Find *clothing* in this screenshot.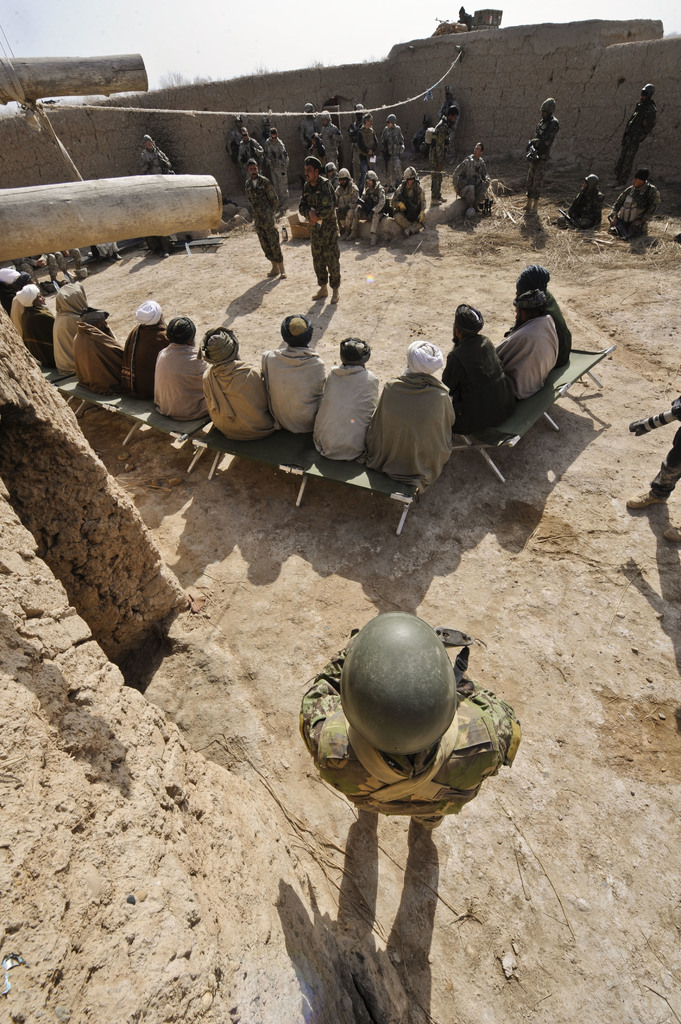
The bounding box for *clothing* is detection(188, 374, 274, 442).
